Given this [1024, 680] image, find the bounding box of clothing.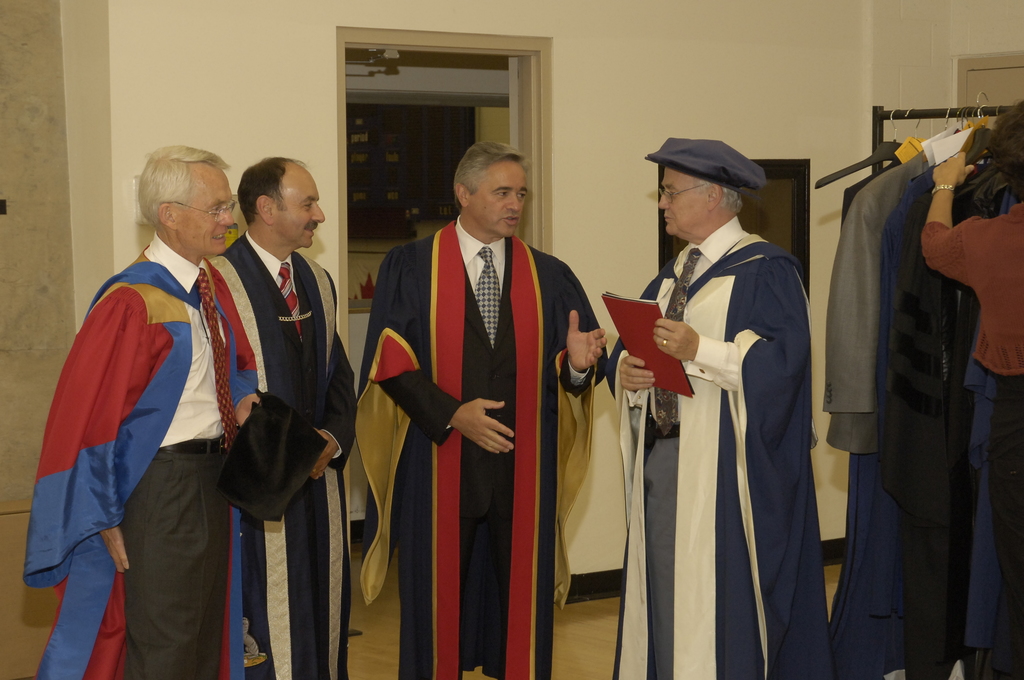
(20,234,272,679).
